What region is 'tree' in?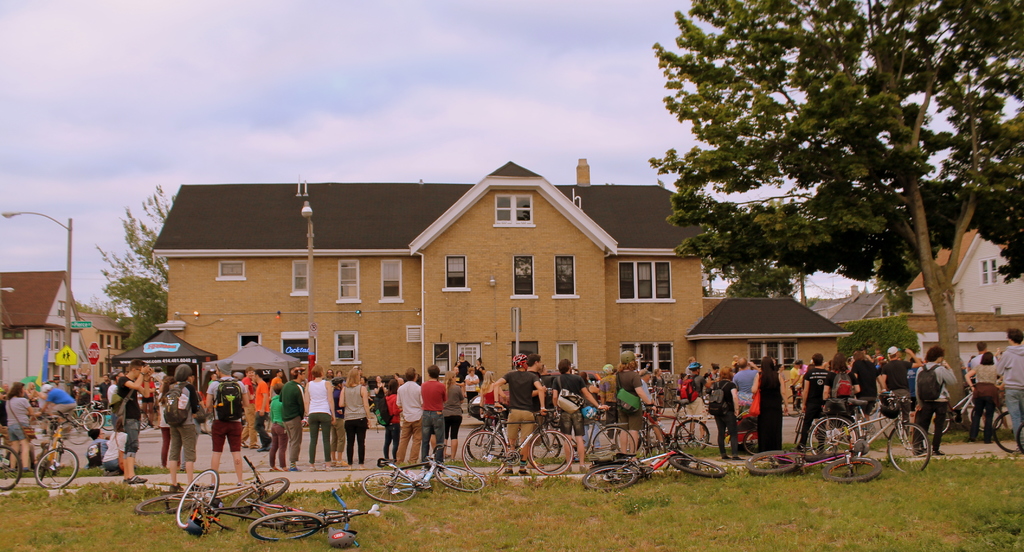
649 10 1004 385.
